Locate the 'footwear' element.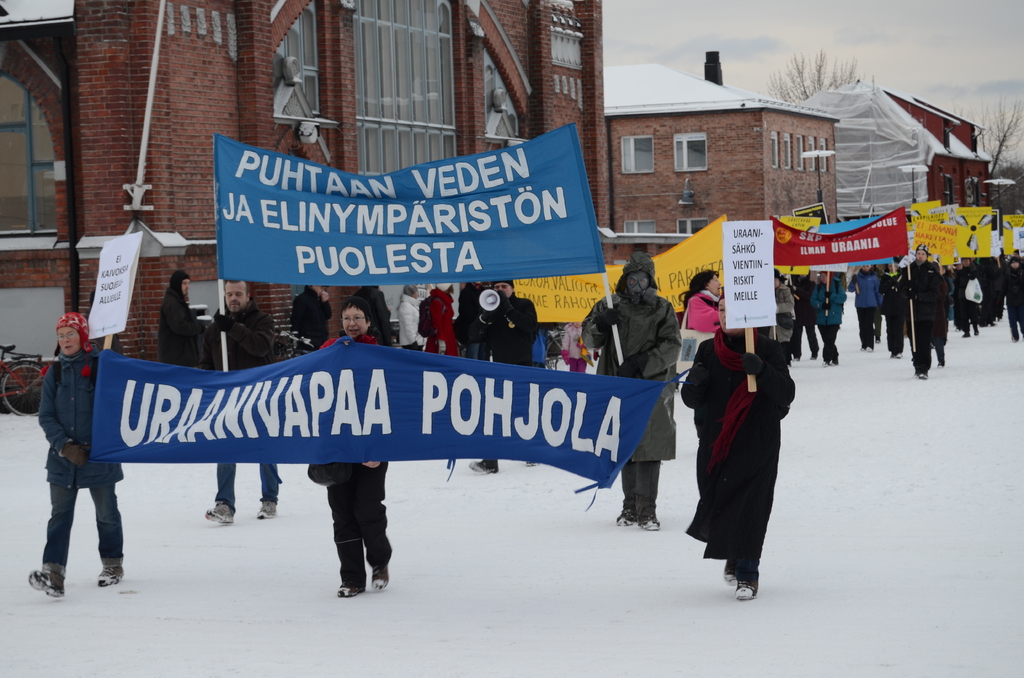
Element bbox: [820, 362, 829, 369].
